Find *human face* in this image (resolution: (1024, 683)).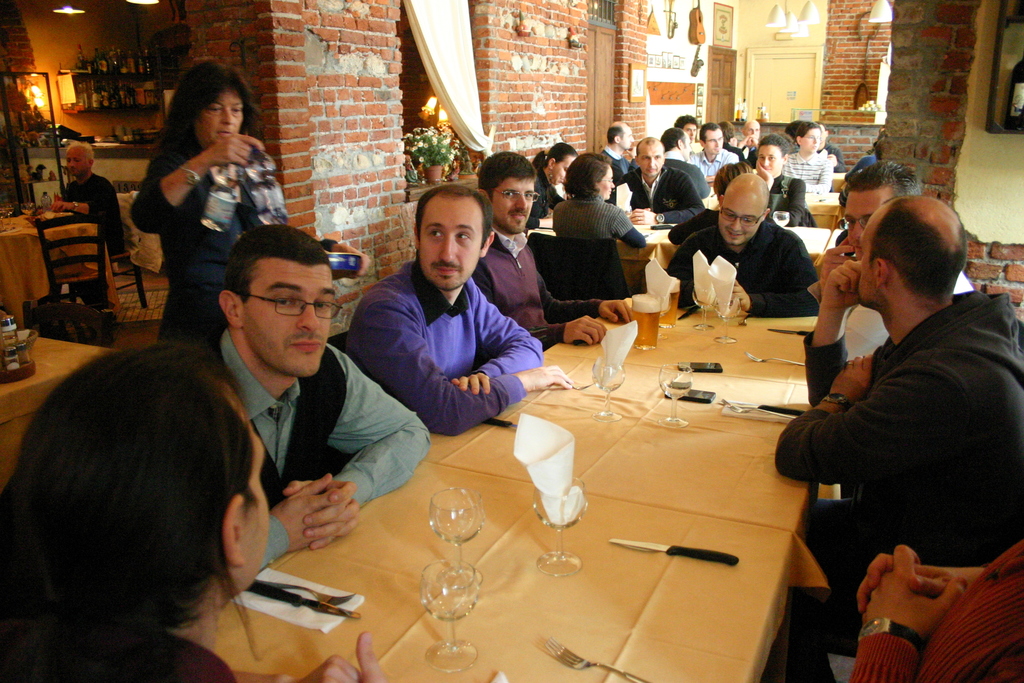
<bbox>716, 188, 766, 244</bbox>.
